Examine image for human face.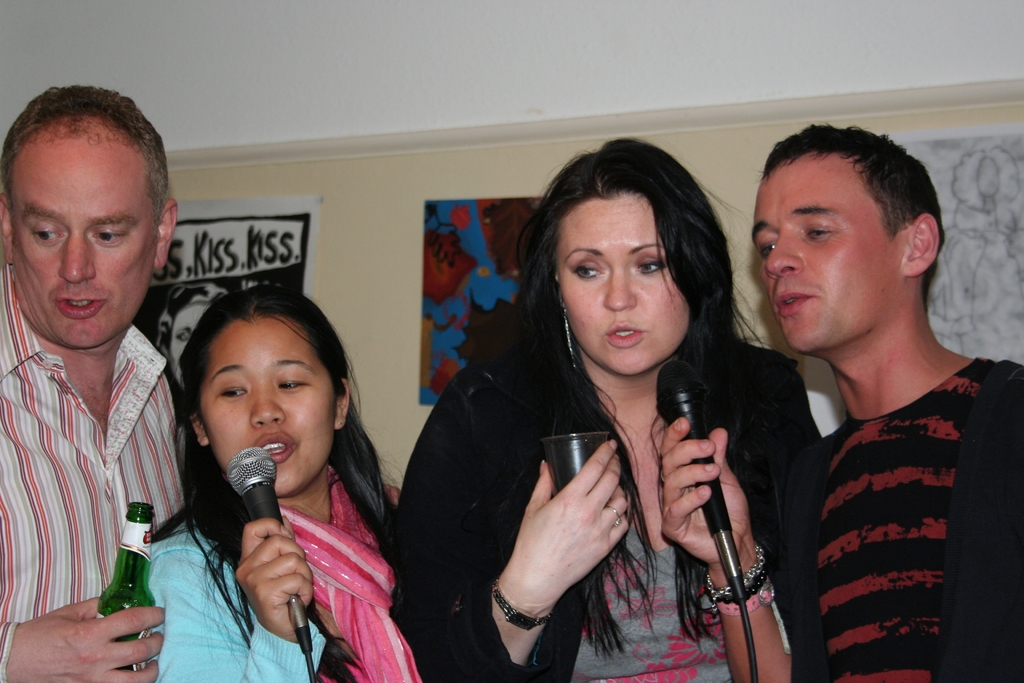
Examination result: box(10, 154, 163, 347).
